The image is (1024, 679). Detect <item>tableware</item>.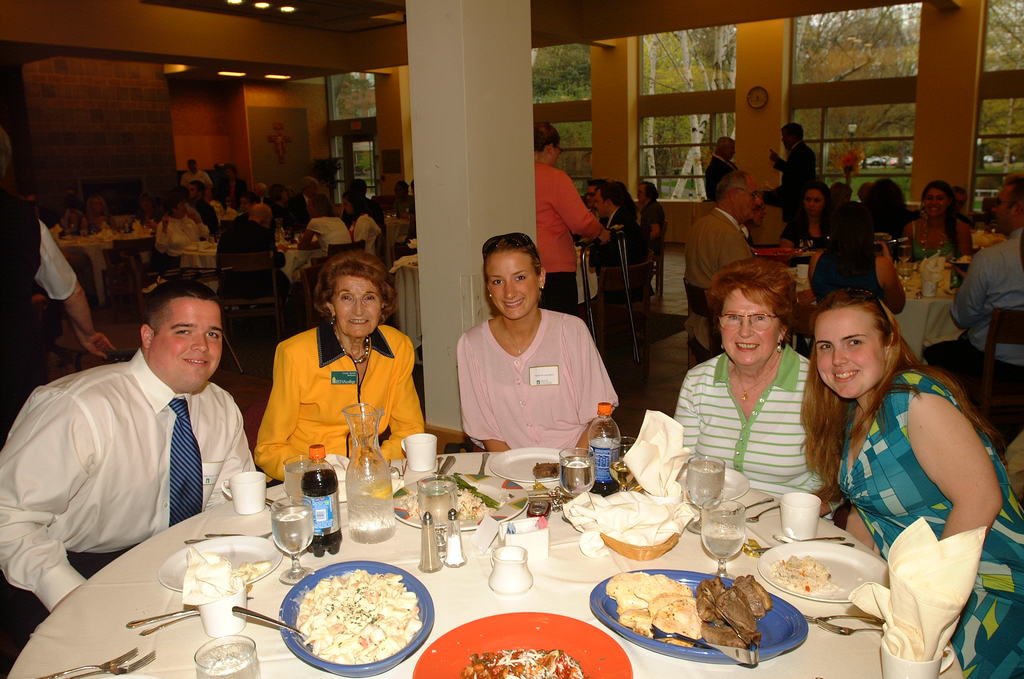
Detection: select_region(140, 611, 200, 636).
